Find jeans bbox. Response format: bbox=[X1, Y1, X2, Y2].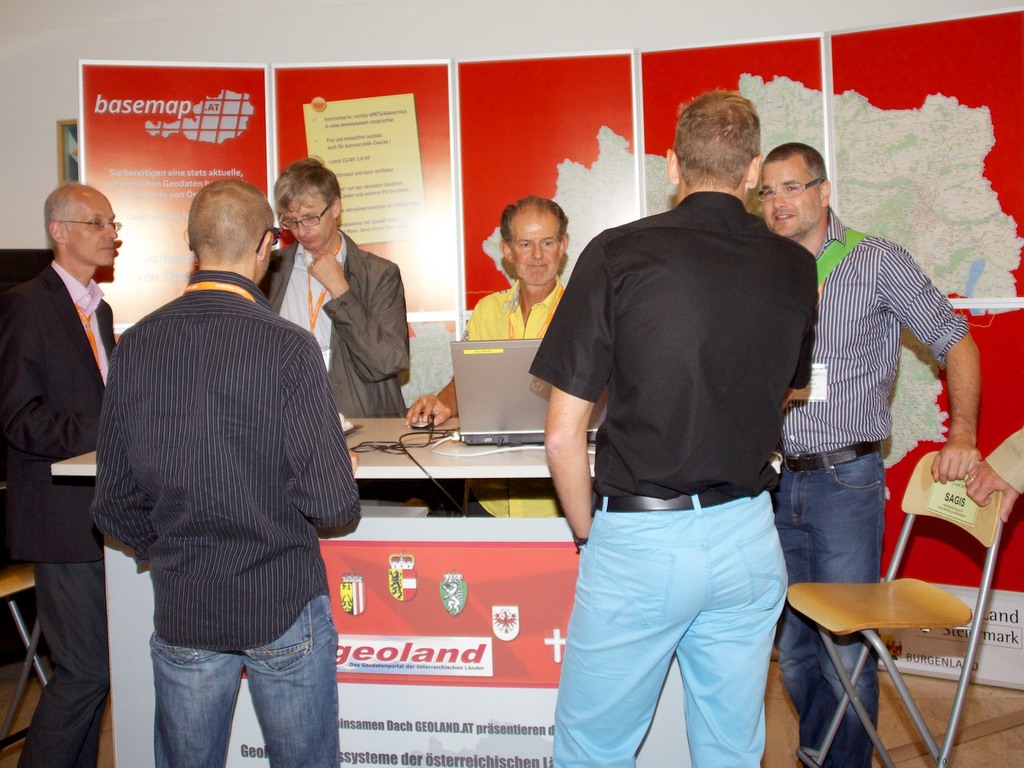
bbox=[130, 628, 344, 767].
